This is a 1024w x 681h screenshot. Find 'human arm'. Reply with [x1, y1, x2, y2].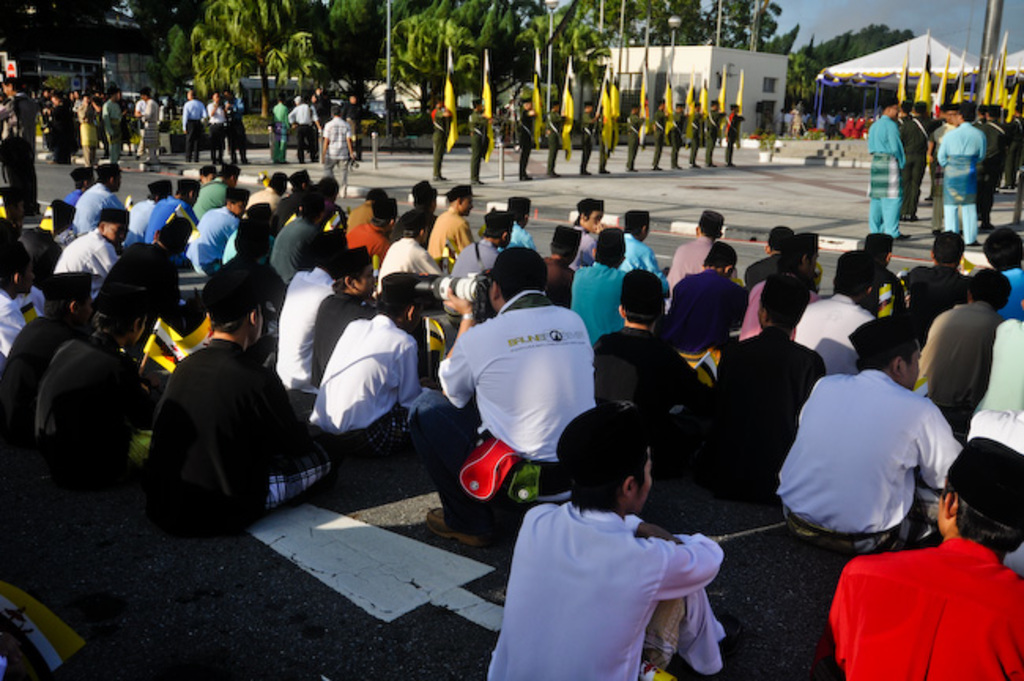
[521, 106, 537, 123].
